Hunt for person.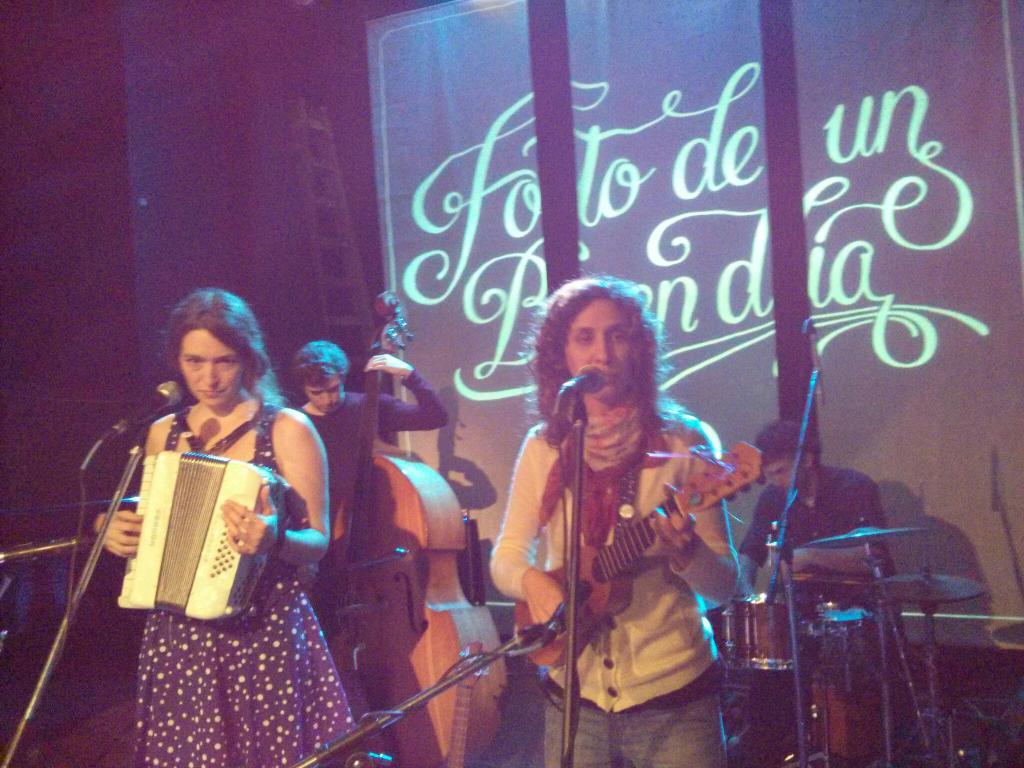
Hunted down at (298,342,449,498).
